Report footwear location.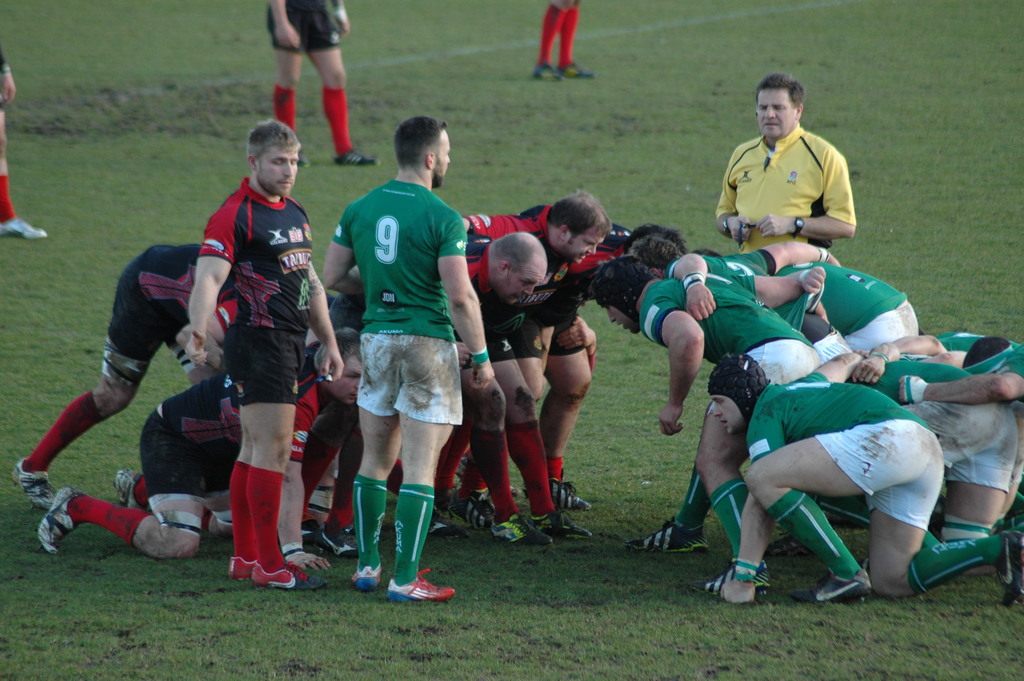
Report: 752,562,769,598.
